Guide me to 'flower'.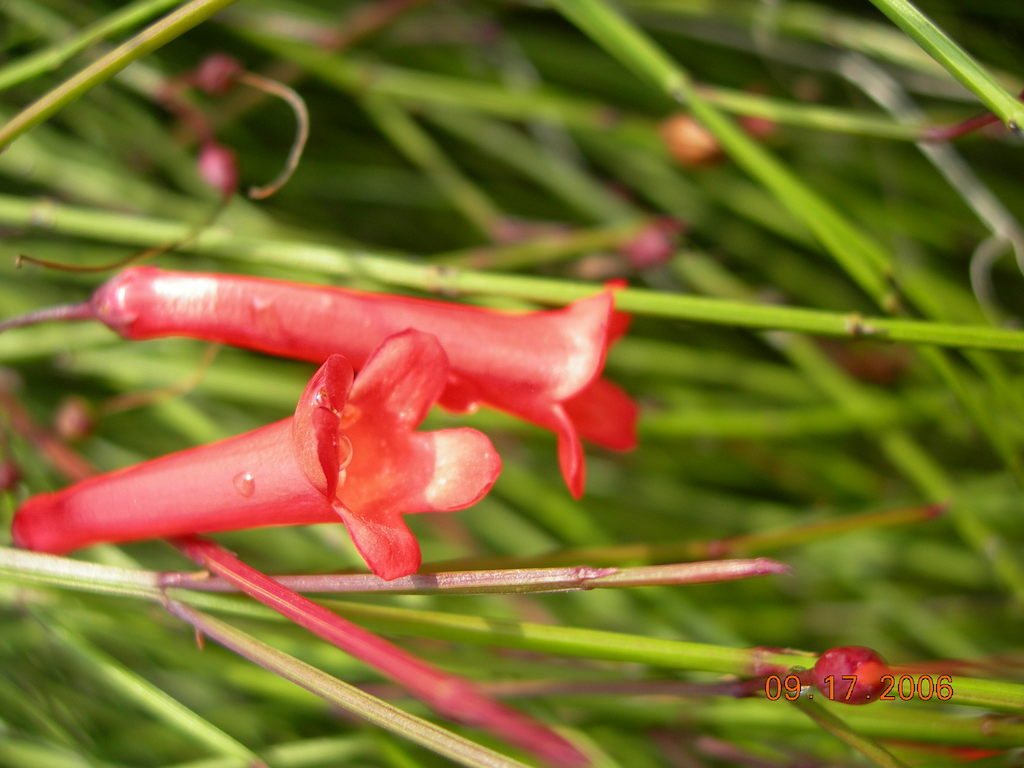
Guidance: l=11, t=326, r=497, b=581.
